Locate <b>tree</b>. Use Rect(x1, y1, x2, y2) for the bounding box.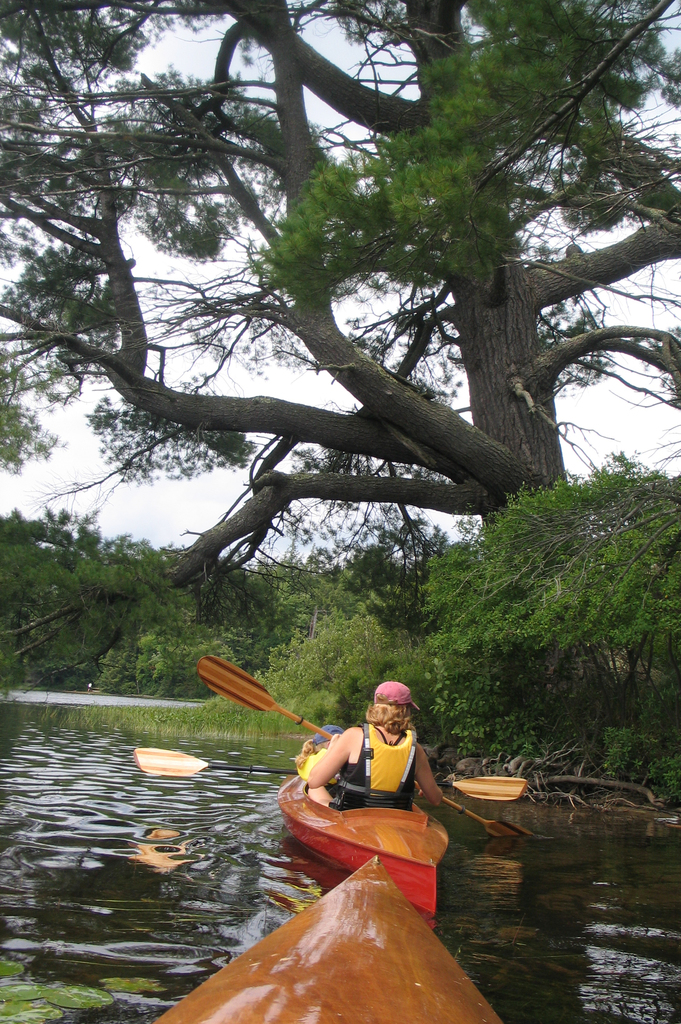
Rect(8, 35, 669, 707).
